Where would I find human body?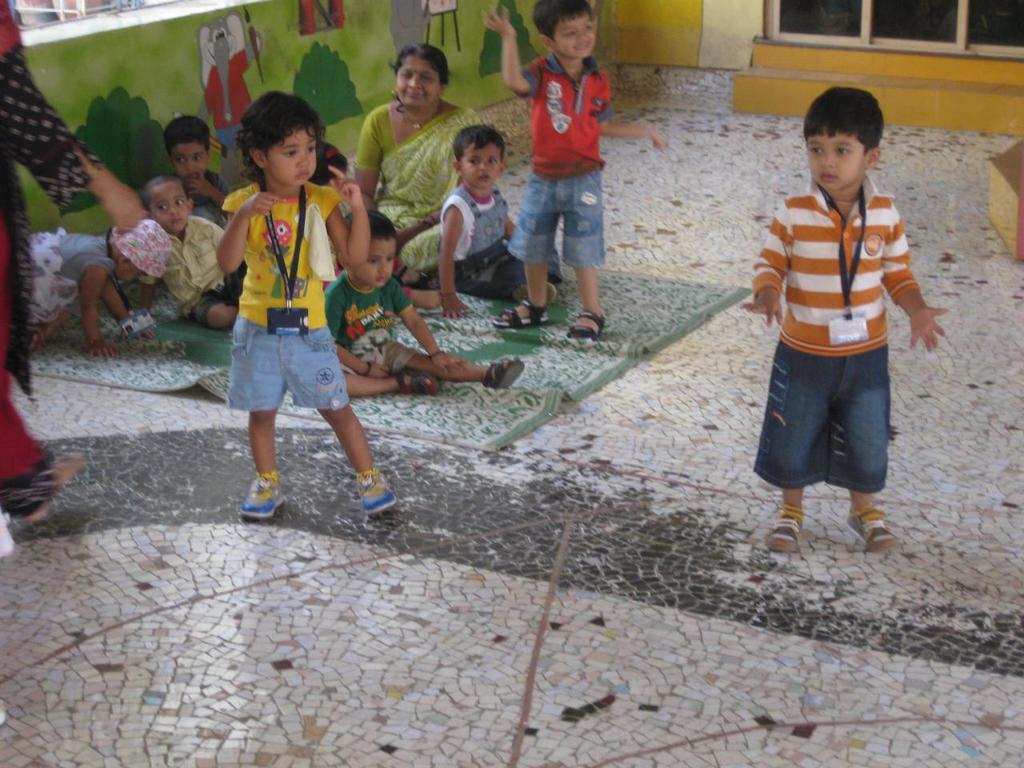
At 0/0/146/520.
